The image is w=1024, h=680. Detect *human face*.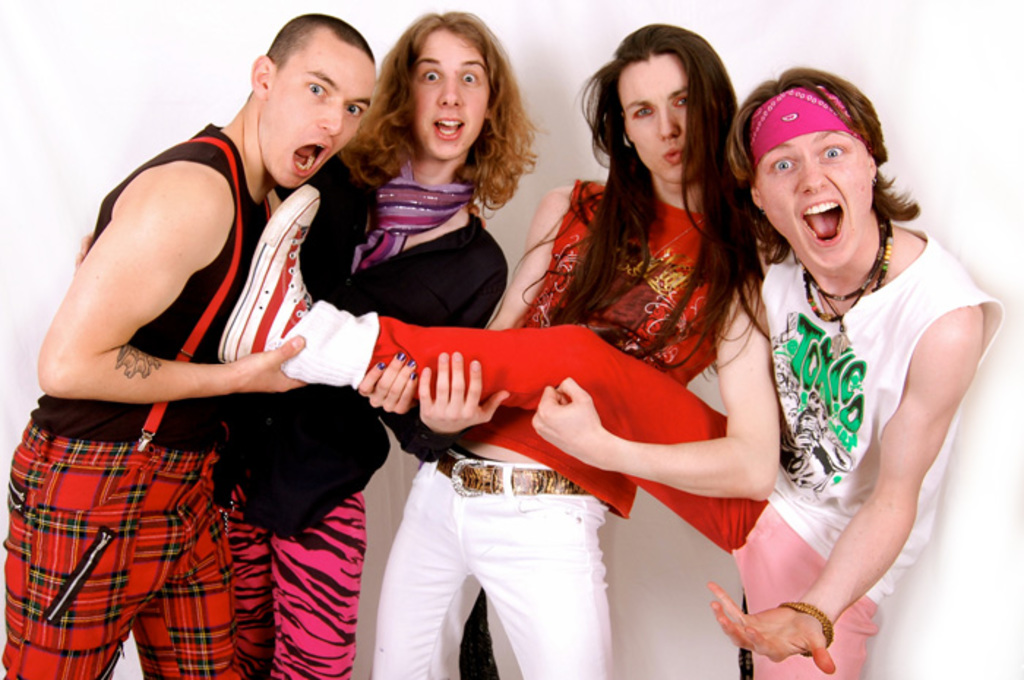
Detection: (626,63,690,181).
